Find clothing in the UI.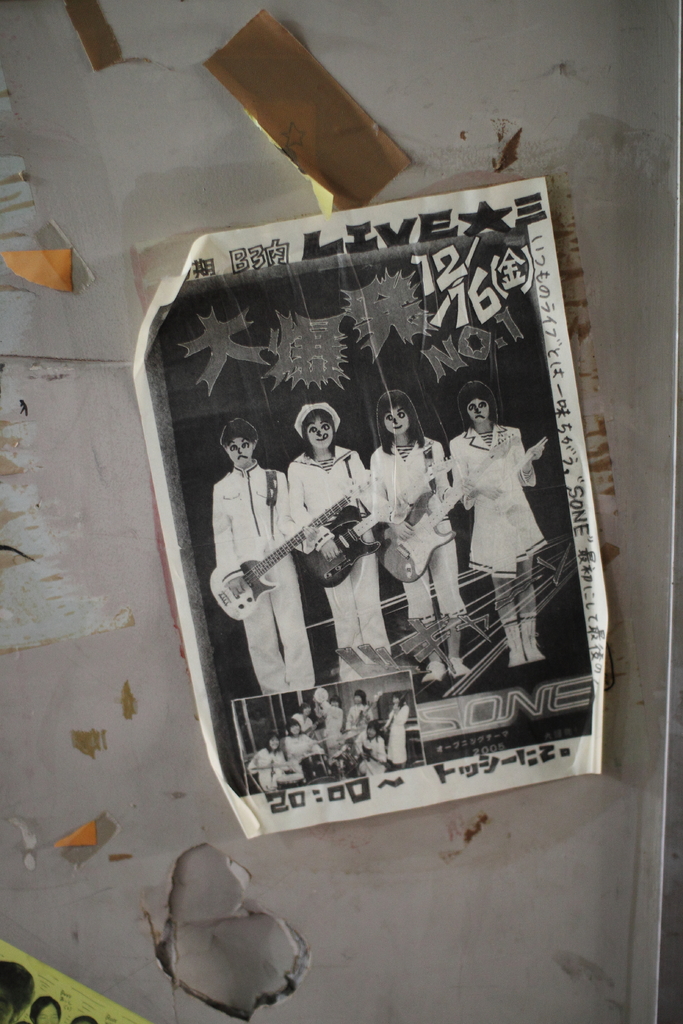
UI element at x1=286, y1=731, x2=332, y2=757.
